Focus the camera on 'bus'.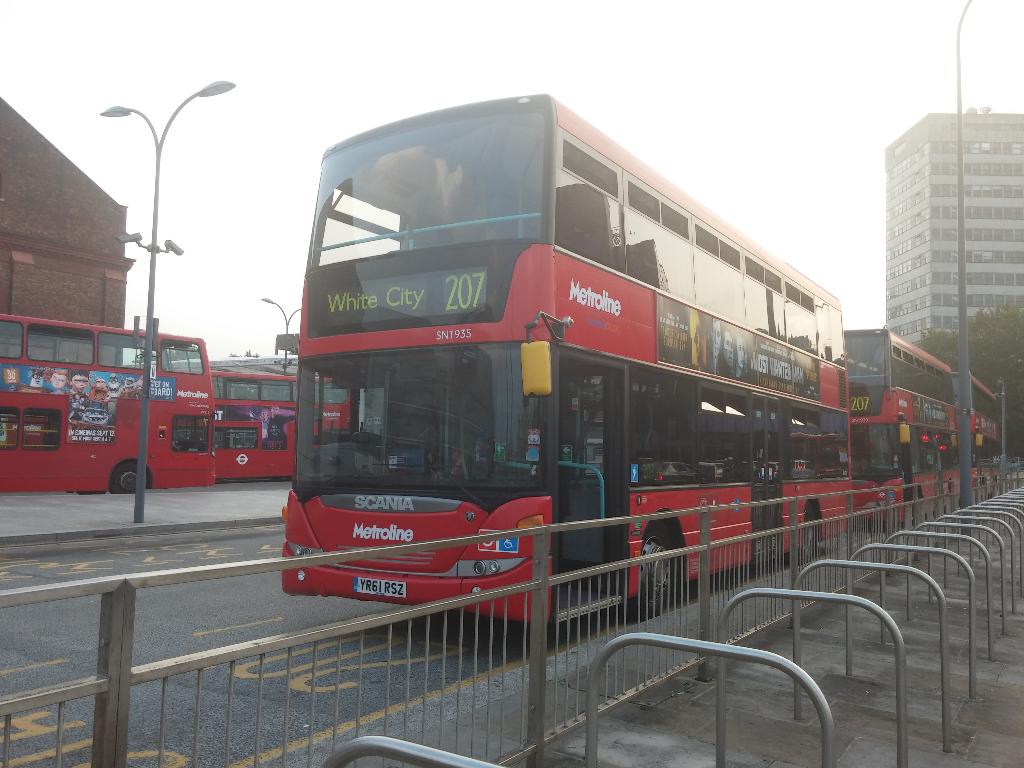
Focus region: 973/371/1007/503.
